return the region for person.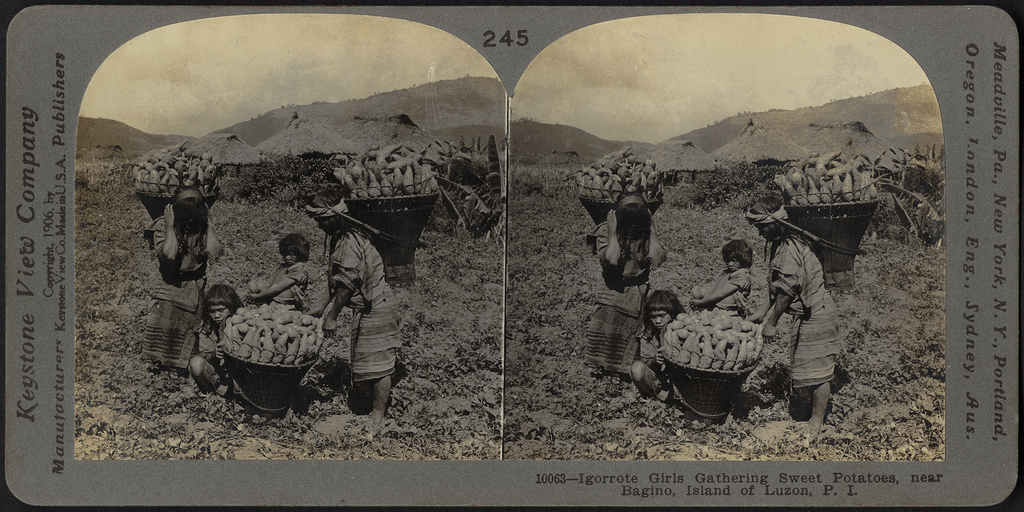
(x1=628, y1=285, x2=698, y2=401).
